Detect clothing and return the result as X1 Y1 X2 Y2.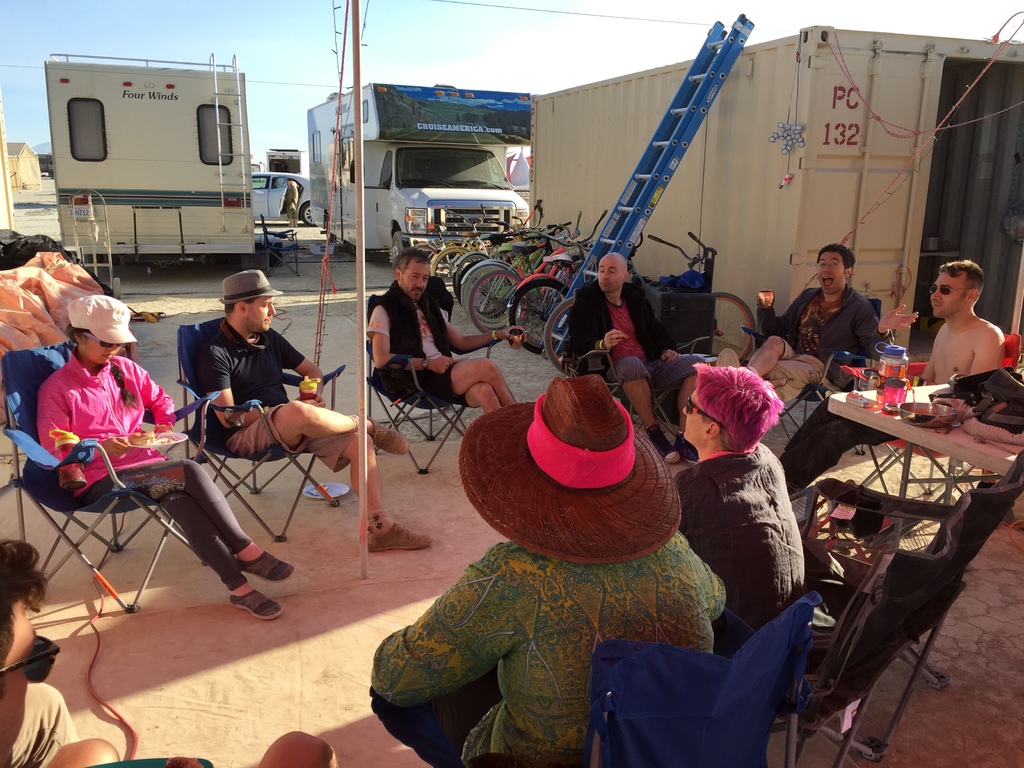
762 288 895 399.
